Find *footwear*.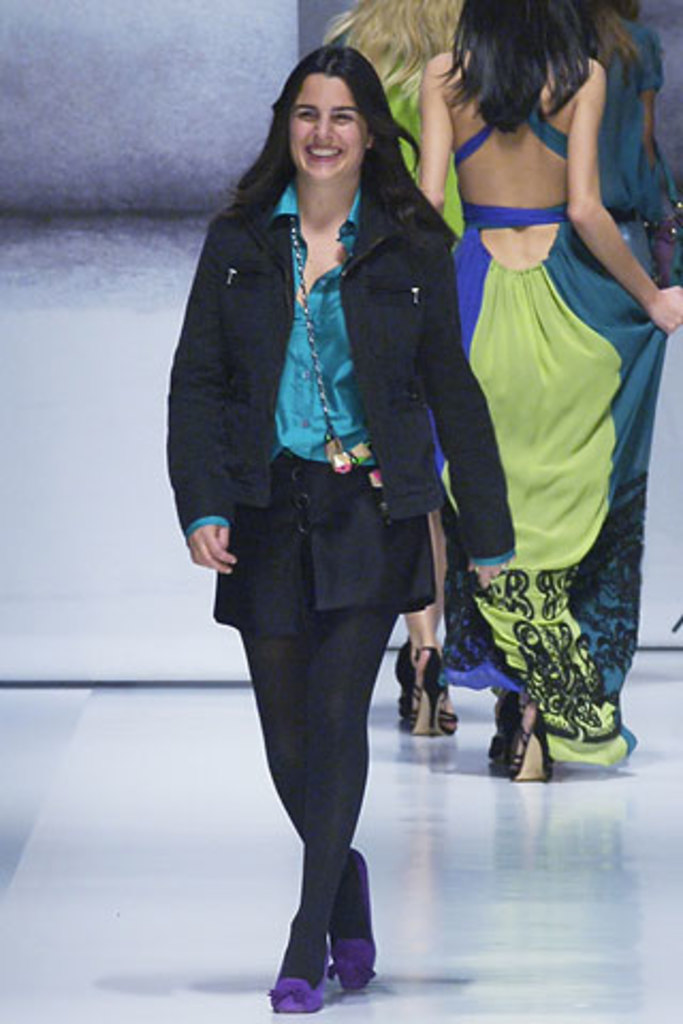
{"left": 324, "top": 849, "right": 382, "bottom": 994}.
